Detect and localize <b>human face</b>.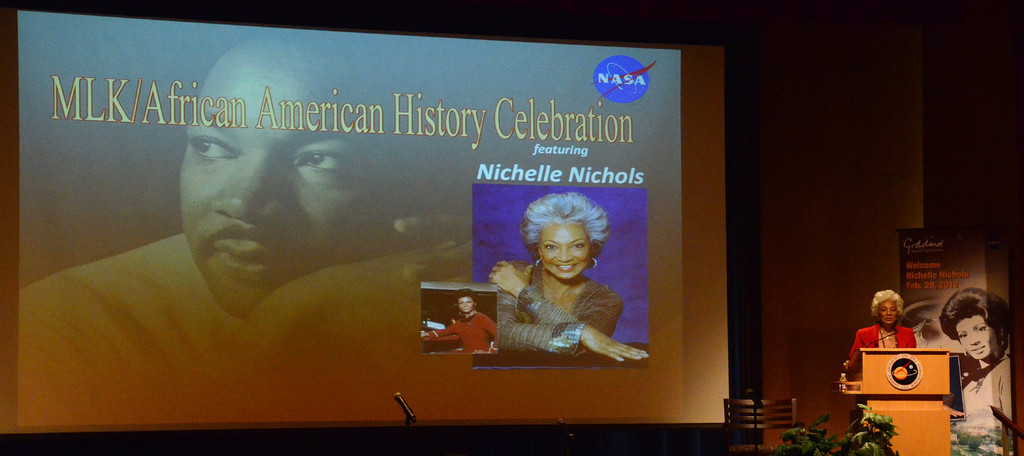
Localized at Rect(959, 317, 1002, 362).
